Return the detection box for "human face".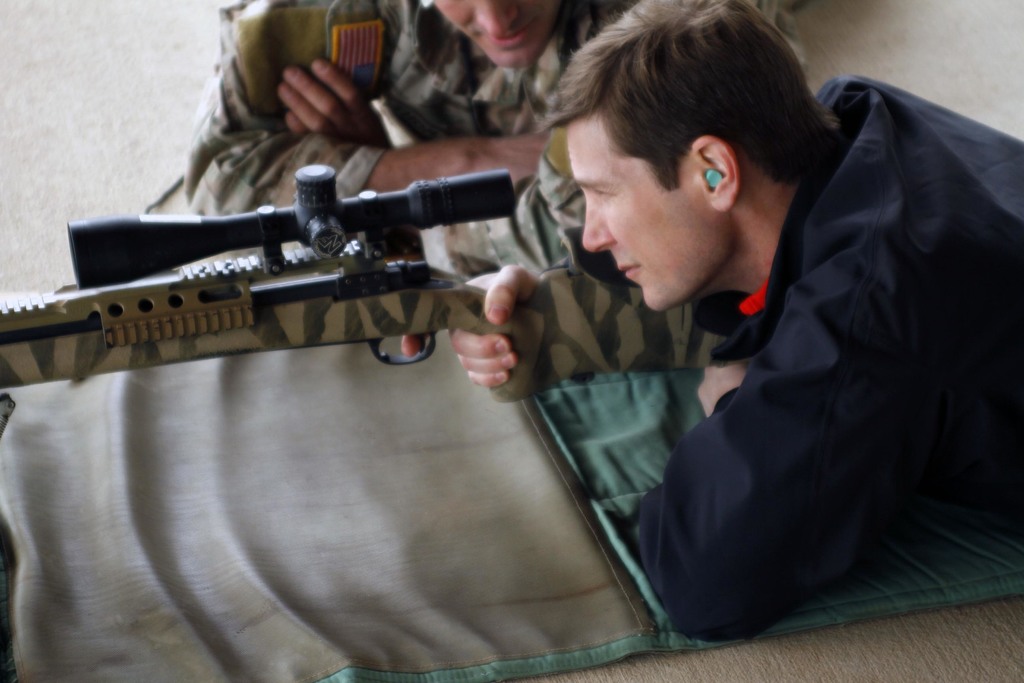
rect(435, 0, 559, 70).
